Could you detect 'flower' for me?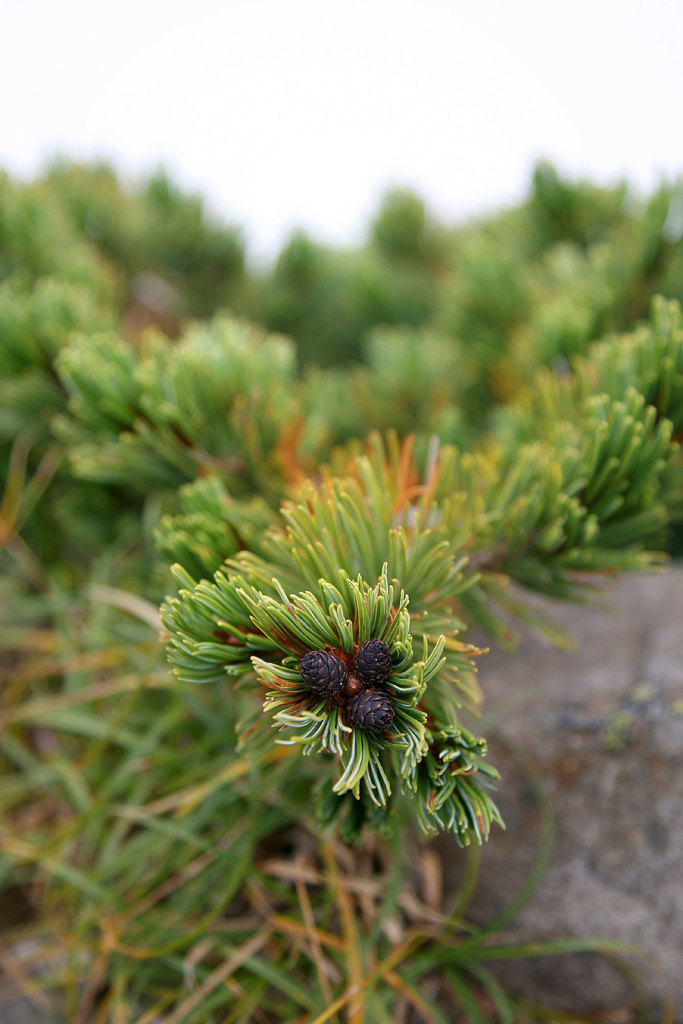
Detection result: (x1=357, y1=637, x2=393, y2=679).
